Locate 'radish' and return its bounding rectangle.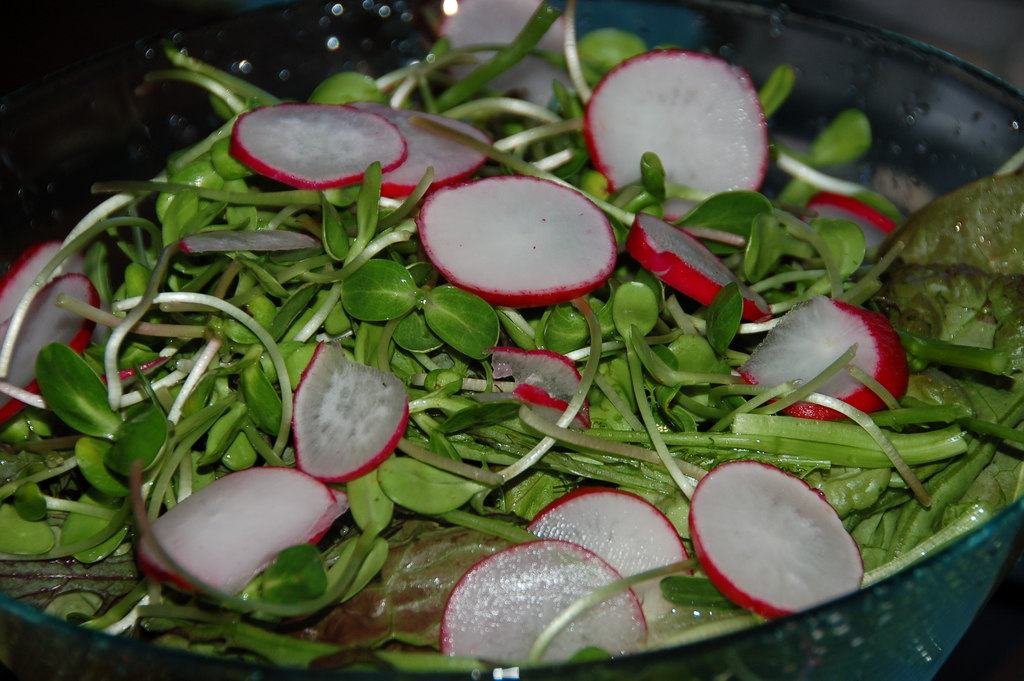
rect(435, 0, 577, 120).
